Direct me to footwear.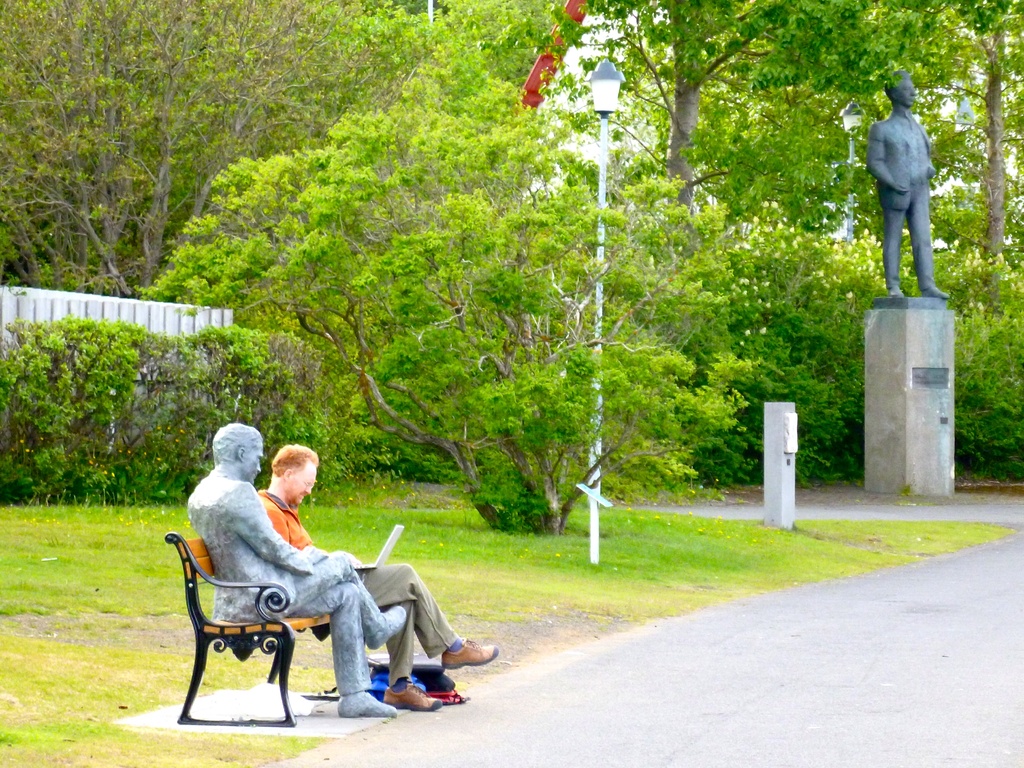
Direction: bbox=[367, 606, 404, 650].
